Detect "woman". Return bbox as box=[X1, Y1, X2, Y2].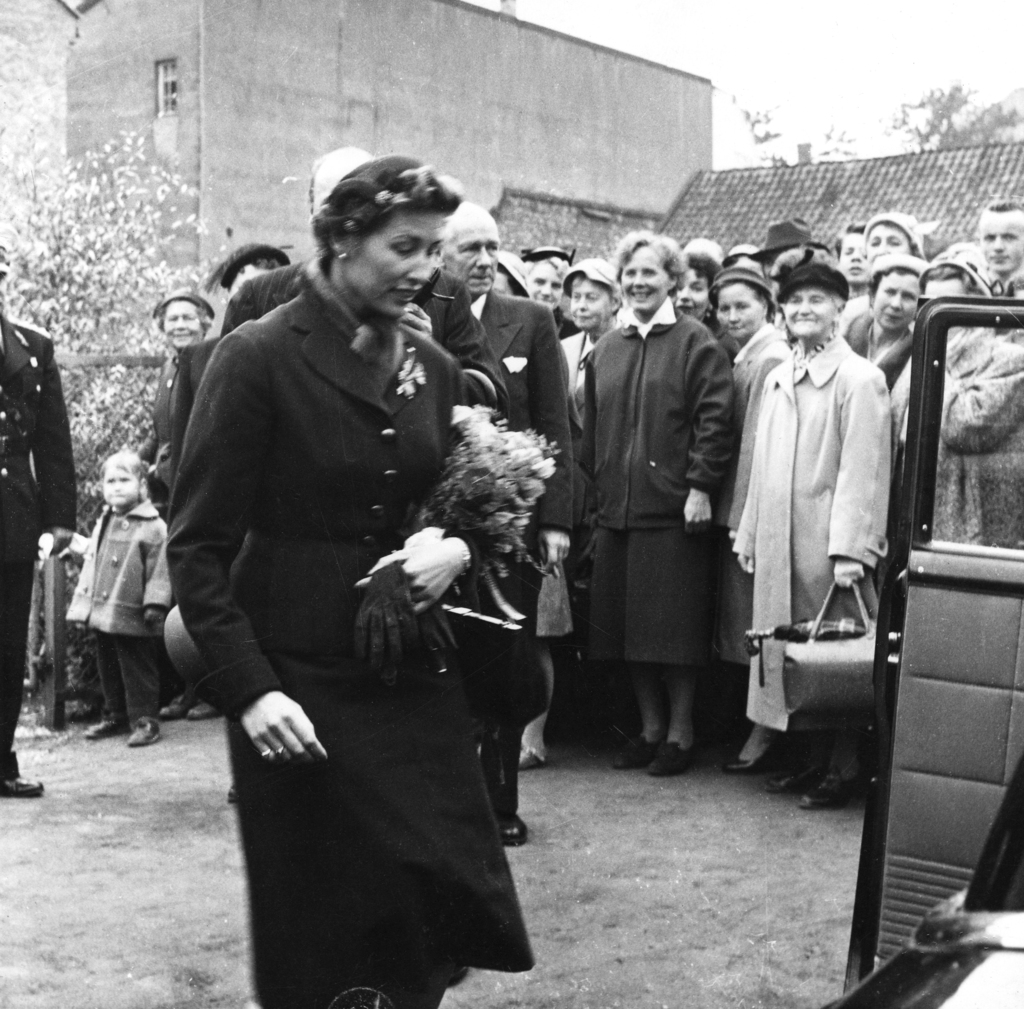
box=[899, 238, 1023, 557].
